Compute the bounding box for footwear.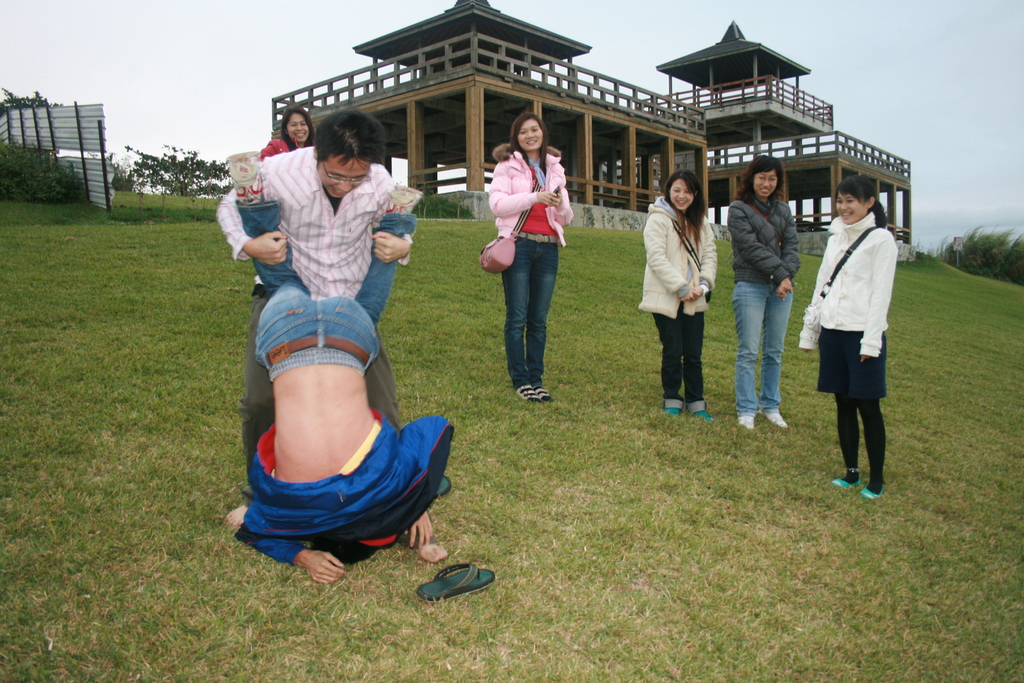
385 186 424 214.
